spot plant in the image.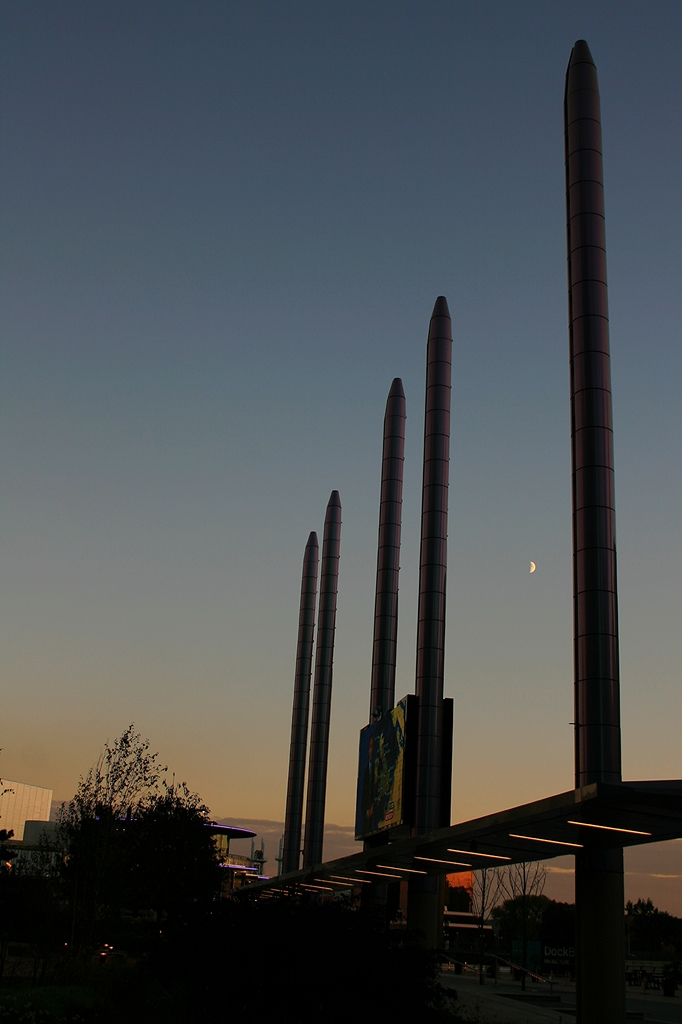
plant found at [left=17, top=723, right=232, bottom=913].
